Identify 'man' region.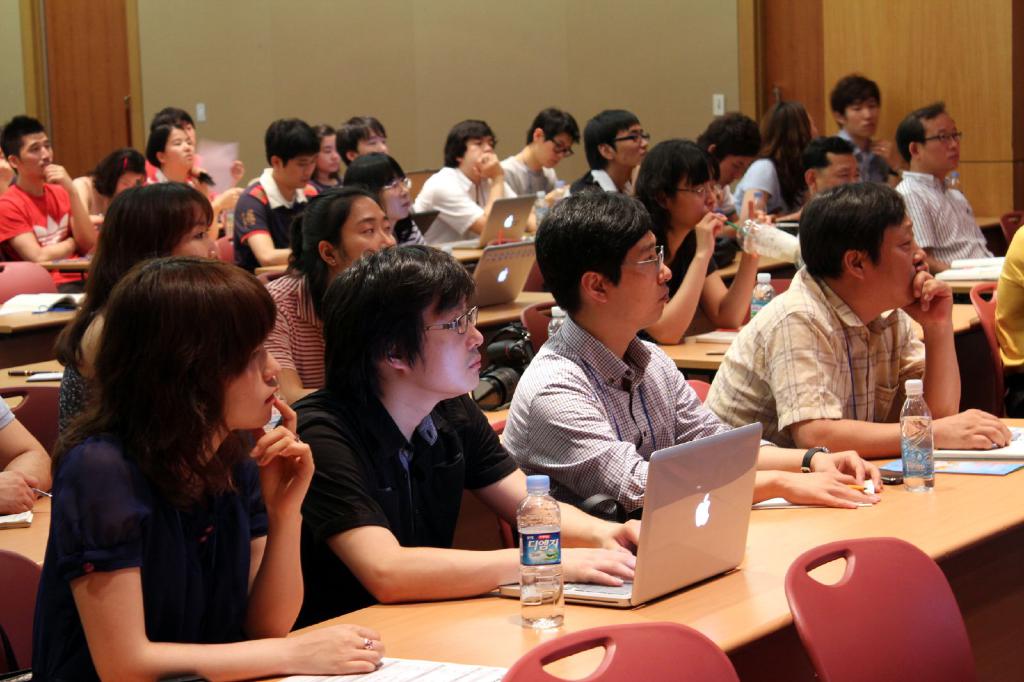
Region: select_region(271, 246, 652, 633).
